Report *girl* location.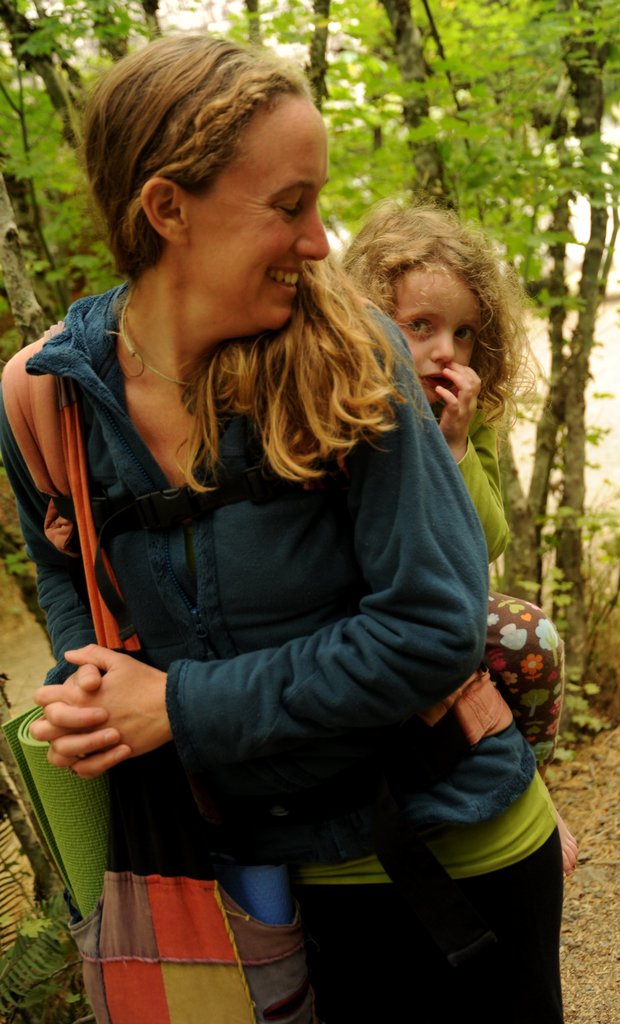
Report: l=336, t=191, r=581, b=879.
